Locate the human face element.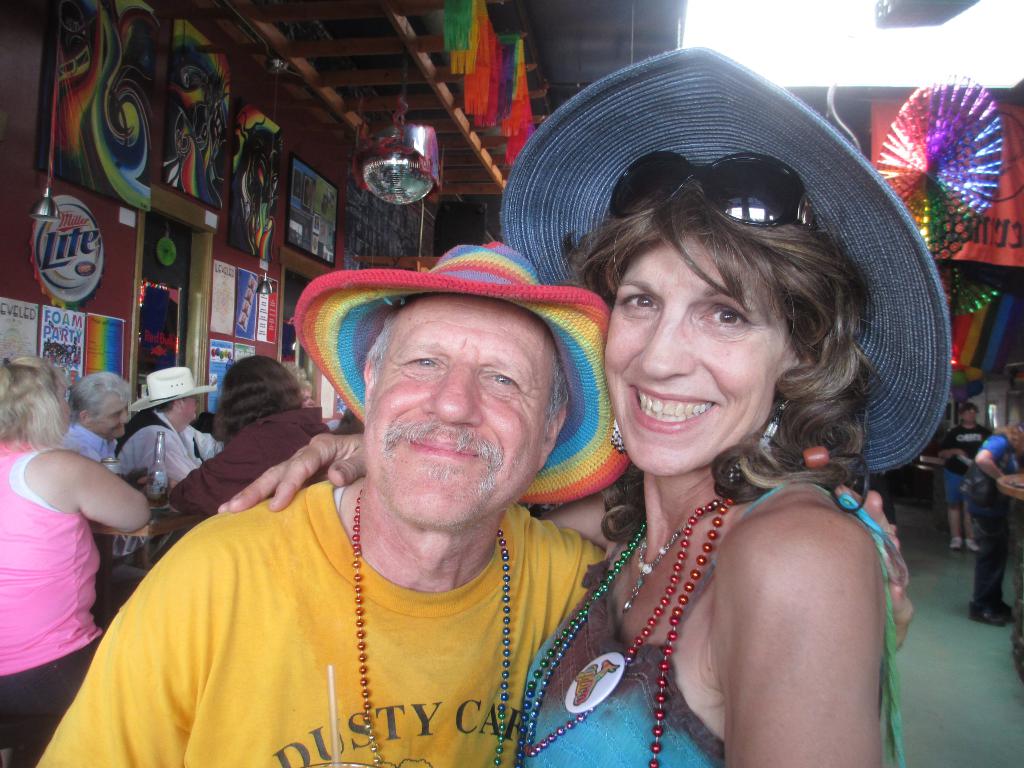
Element bbox: BBox(184, 403, 196, 412).
